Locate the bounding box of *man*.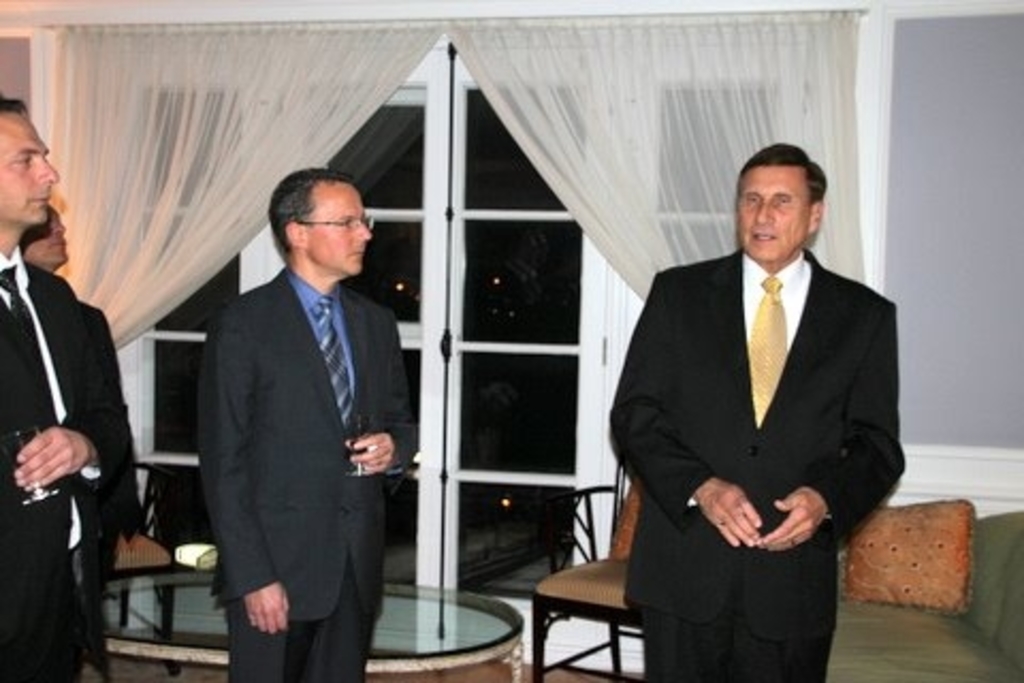
Bounding box: [0, 92, 130, 681].
